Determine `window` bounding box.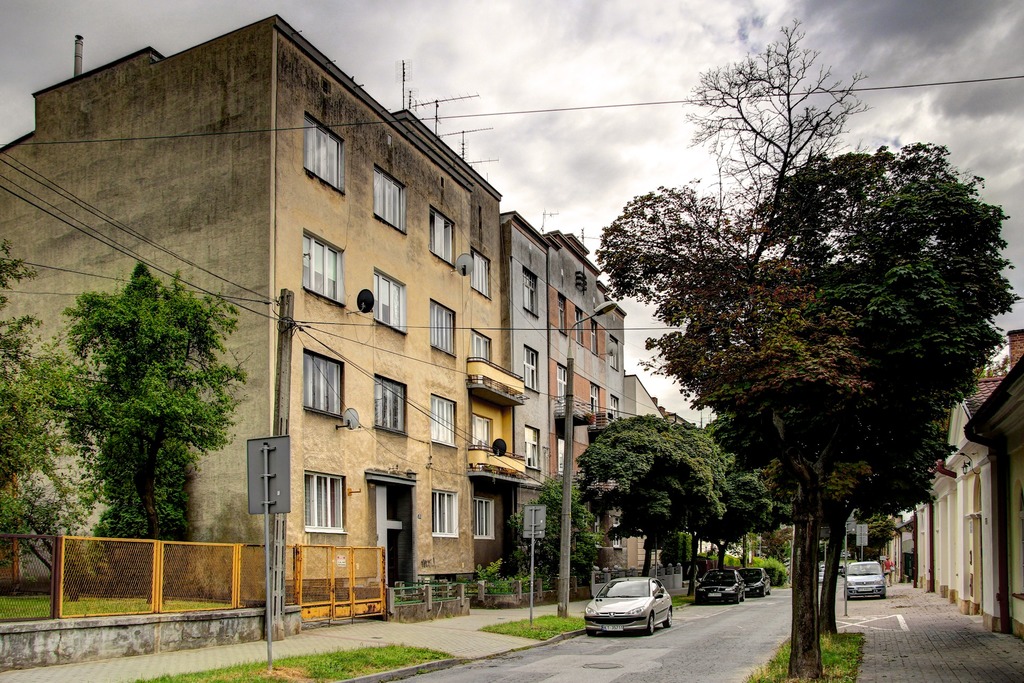
Determined: pyautogui.locateOnScreen(374, 164, 407, 232).
